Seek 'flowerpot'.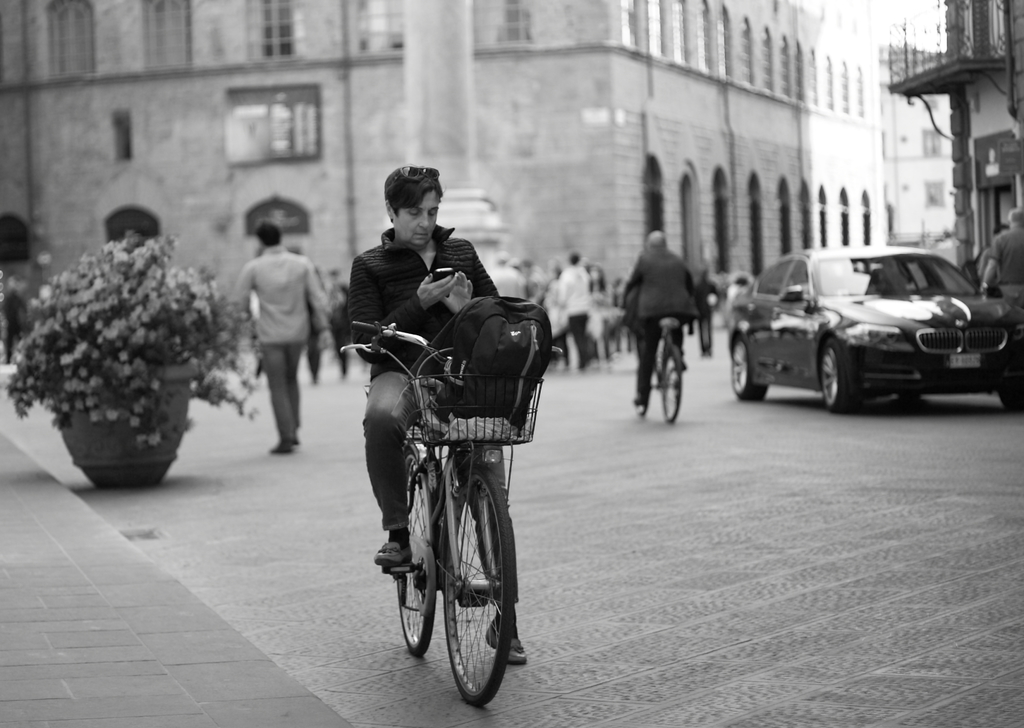
left=59, top=367, right=200, bottom=488.
